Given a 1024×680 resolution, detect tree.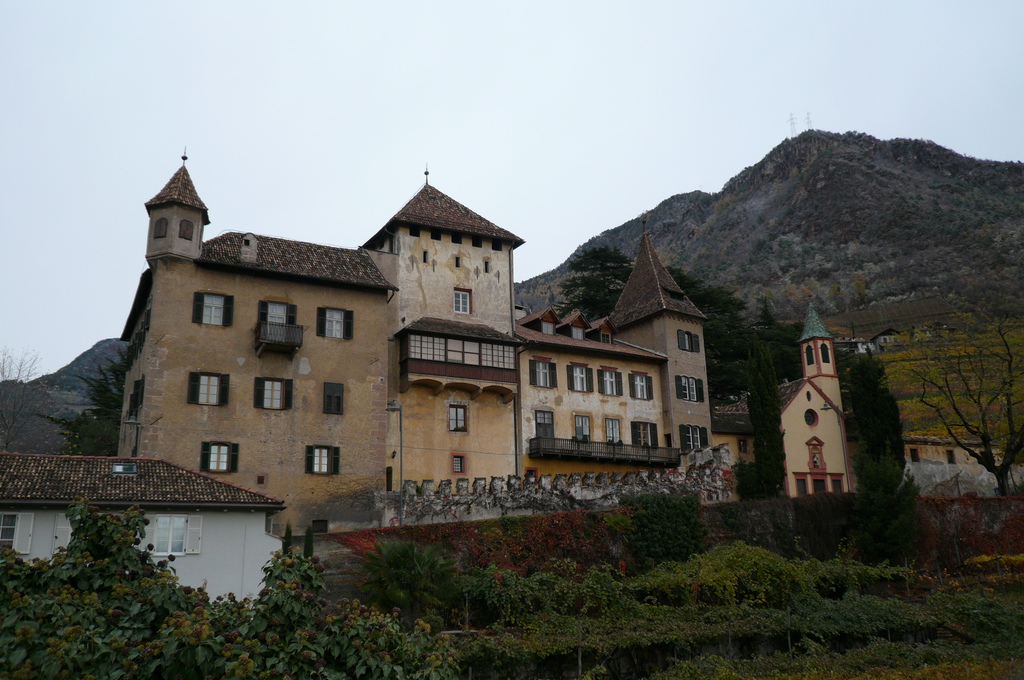
{"left": 894, "top": 312, "right": 1023, "bottom": 499}.
